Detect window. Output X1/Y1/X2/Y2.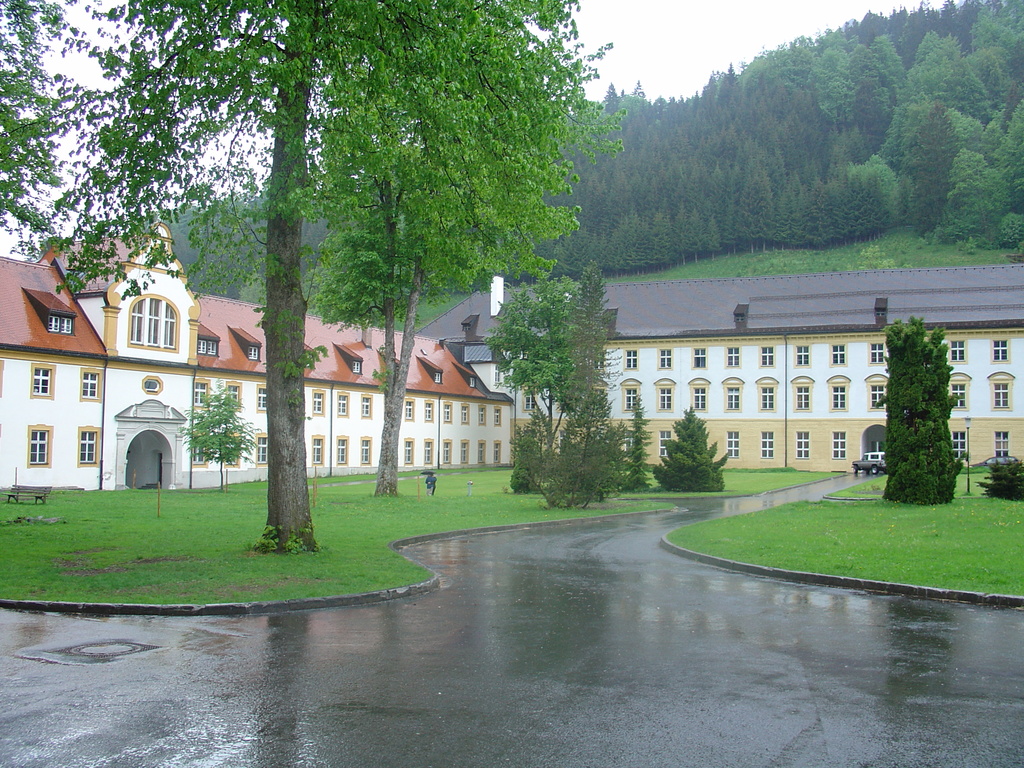
796/346/810/371.
